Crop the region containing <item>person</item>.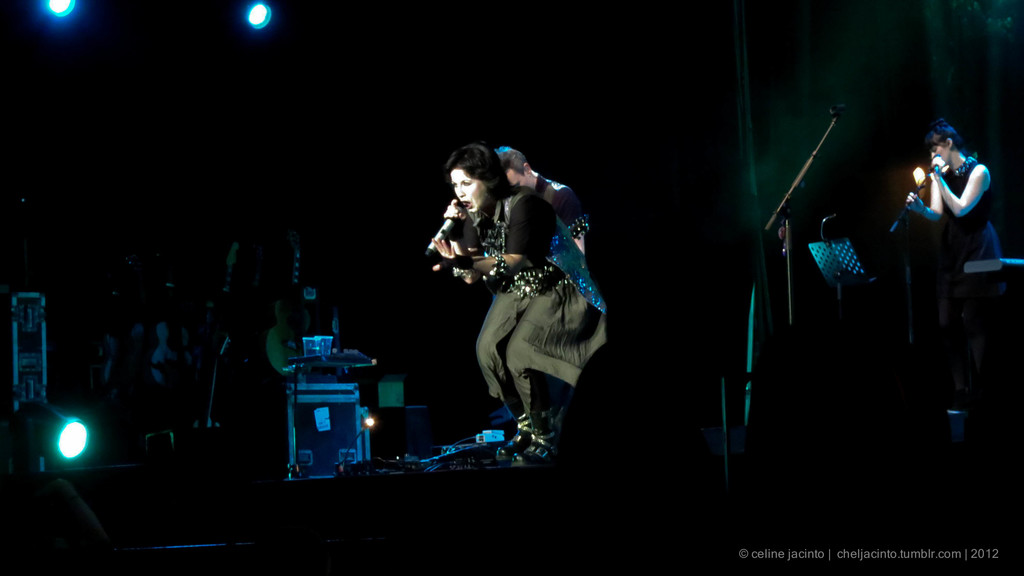
Crop region: <bbox>499, 145, 593, 267</bbox>.
